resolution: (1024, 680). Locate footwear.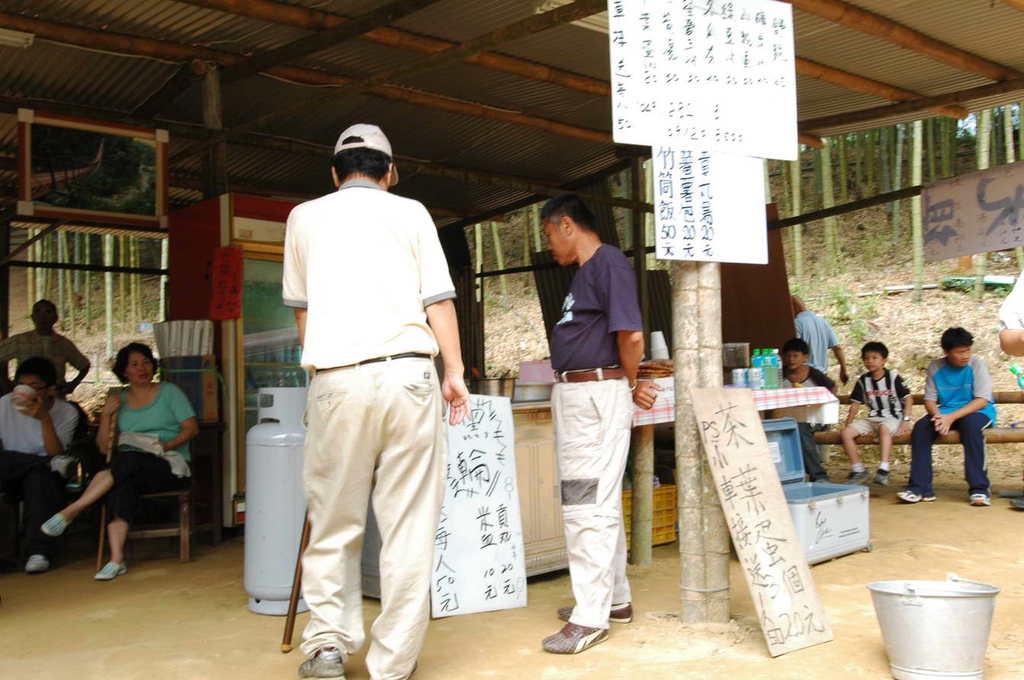
Rect(869, 469, 891, 485).
